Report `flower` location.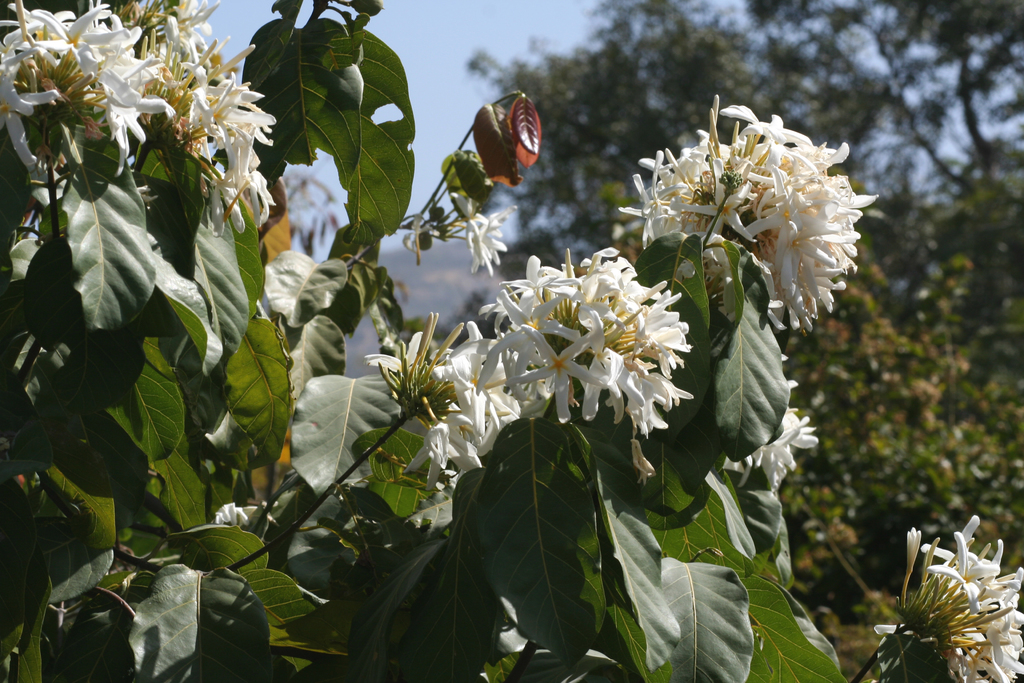
Report: (462,188,490,268).
